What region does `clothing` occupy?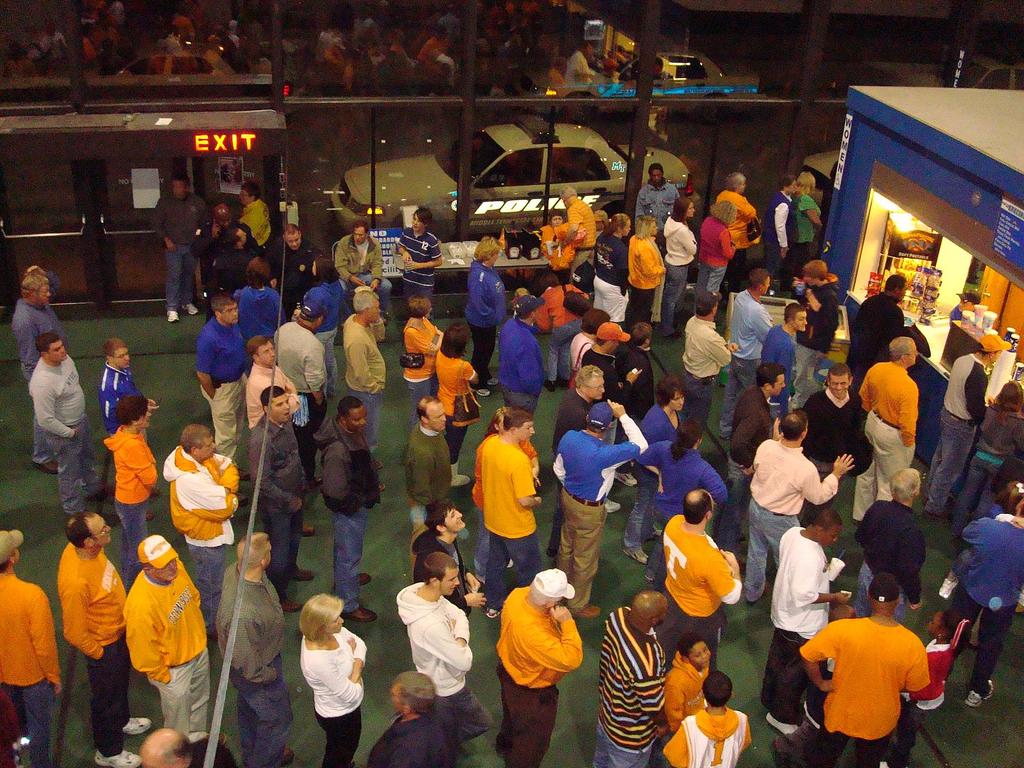
[left=342, top=236, right=383, bottom=286].
